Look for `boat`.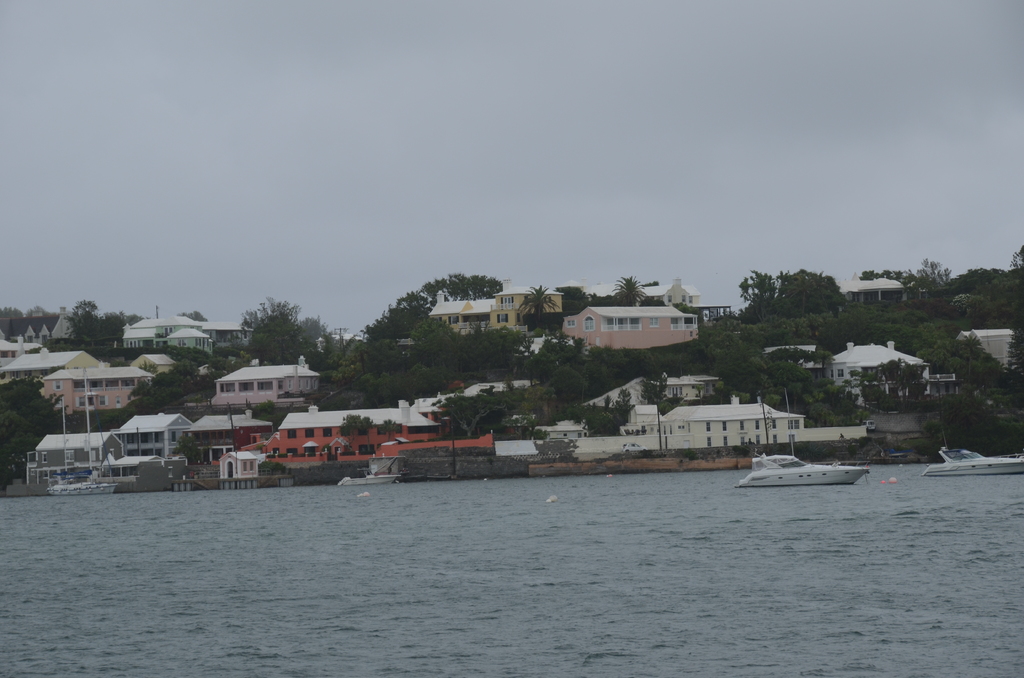
Found: (left=340, top=470, right=401, bottom=484).
